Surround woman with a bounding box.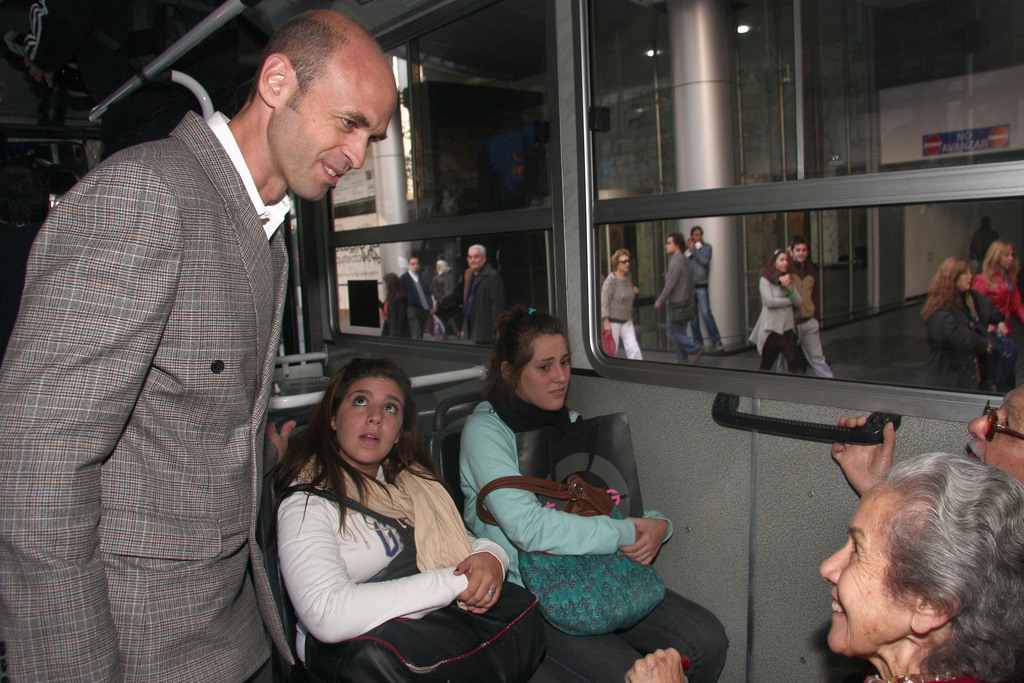
262 353 502 668.
